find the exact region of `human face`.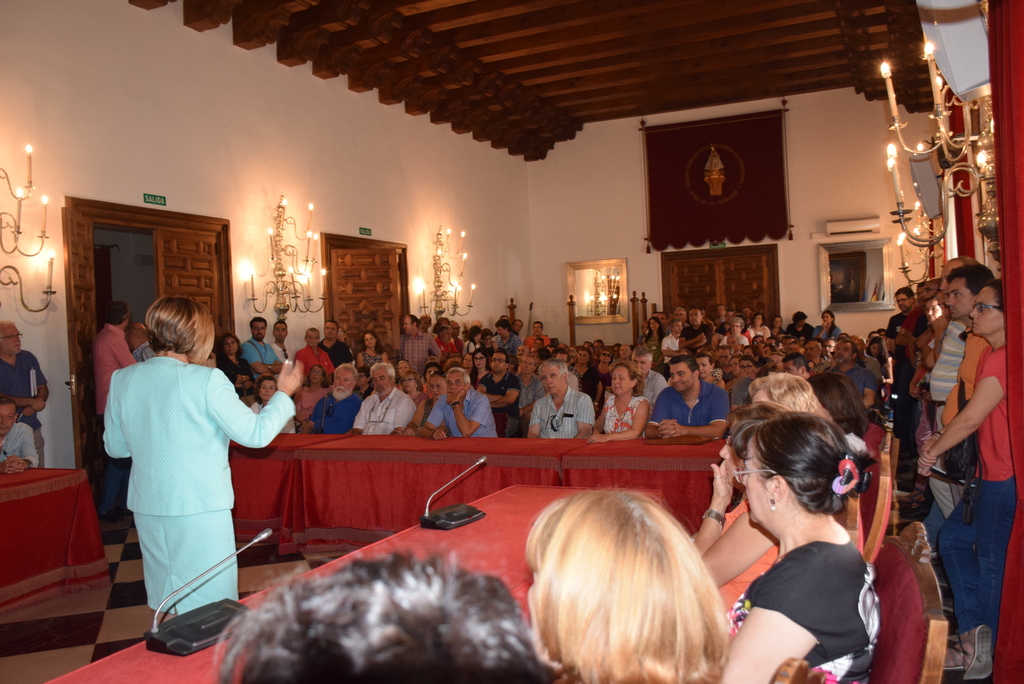
Exact region: [x1=827, y1=340, x2=858, y2=368].
